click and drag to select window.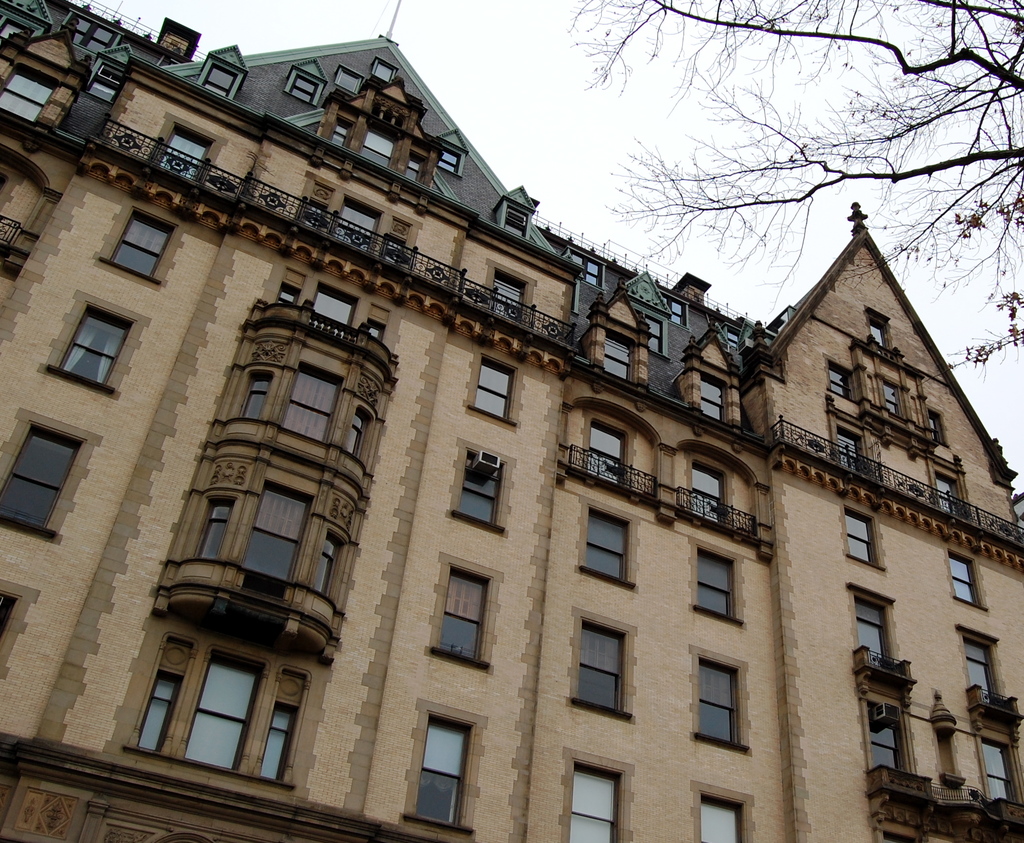
Selection: Rect(863, 698, 911, 776).
